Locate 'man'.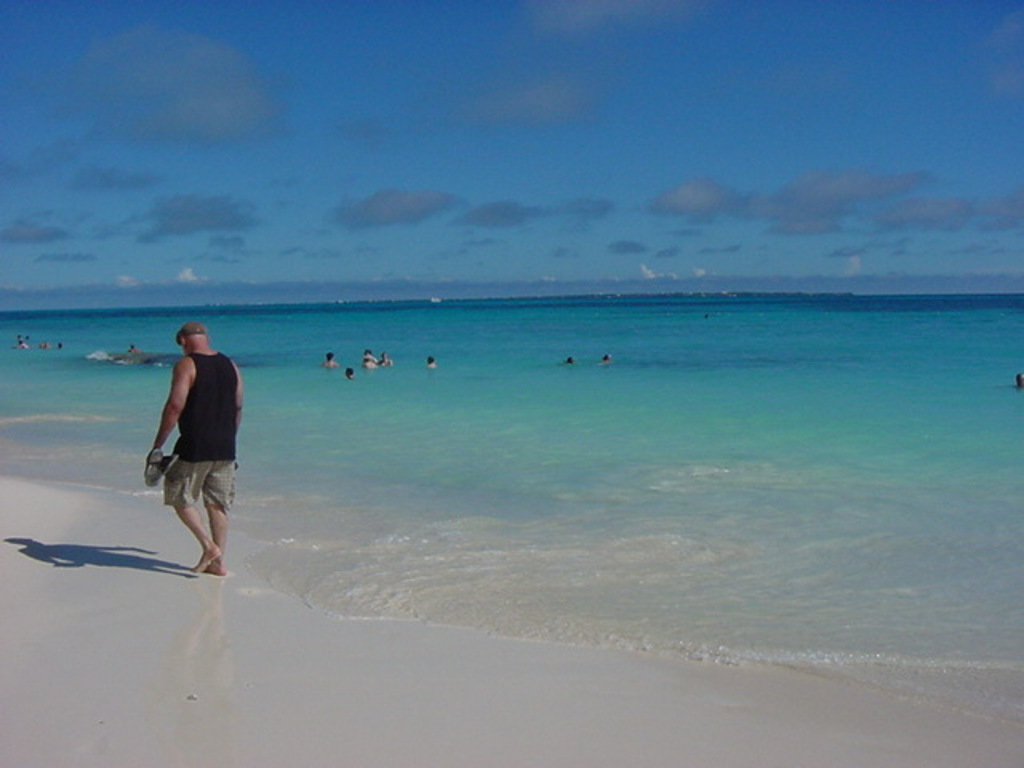
Bounding box: {"x1": 139, "y1": 314, "x2": 238, "y2": 587}.
